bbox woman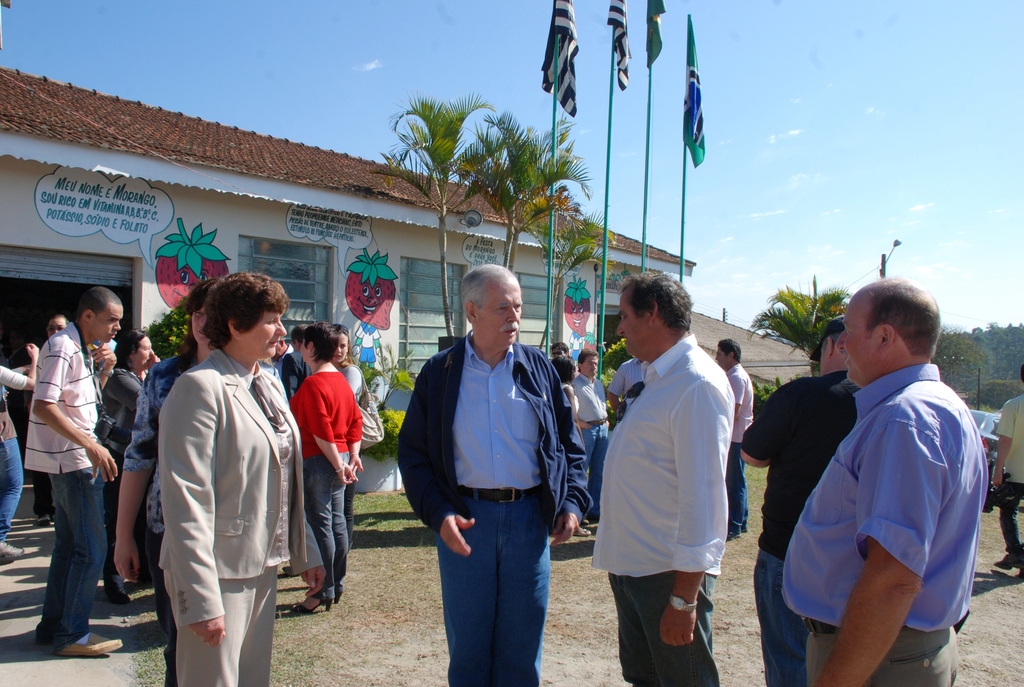
(552,358,593,535)
